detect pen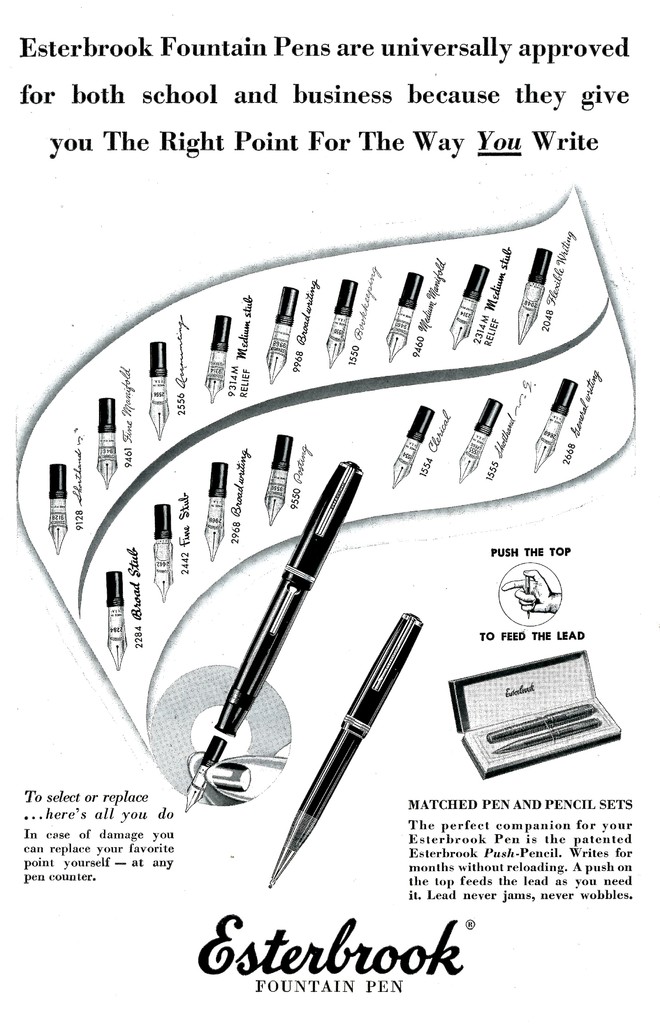
l=268, t=602, r=424, b=889
